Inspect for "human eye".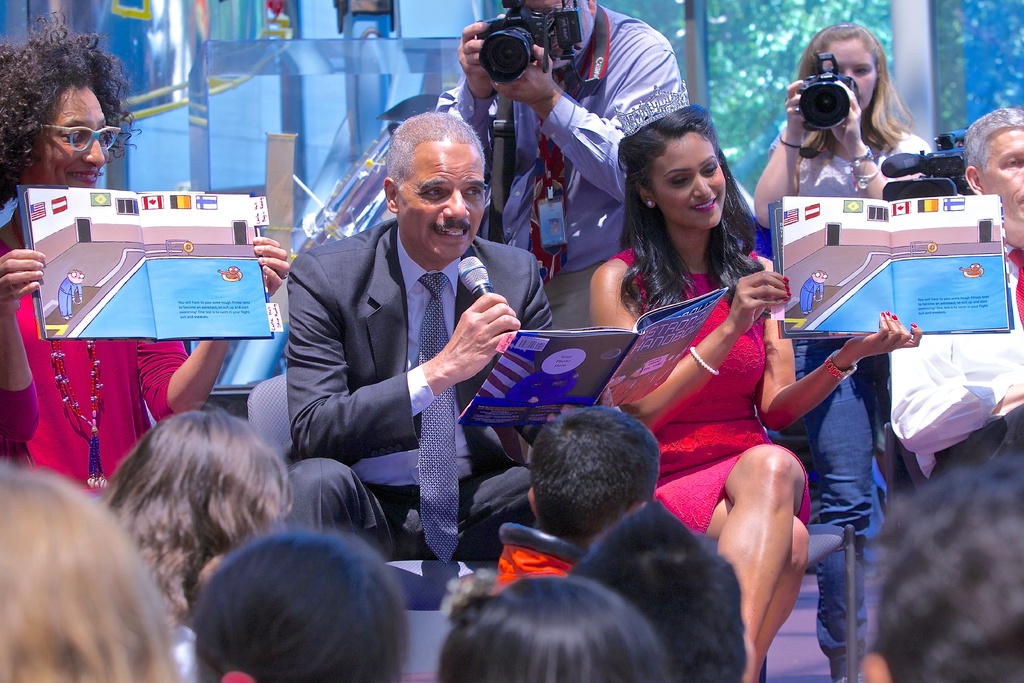
Inspection: Rect(425, 185, 447, 202).
